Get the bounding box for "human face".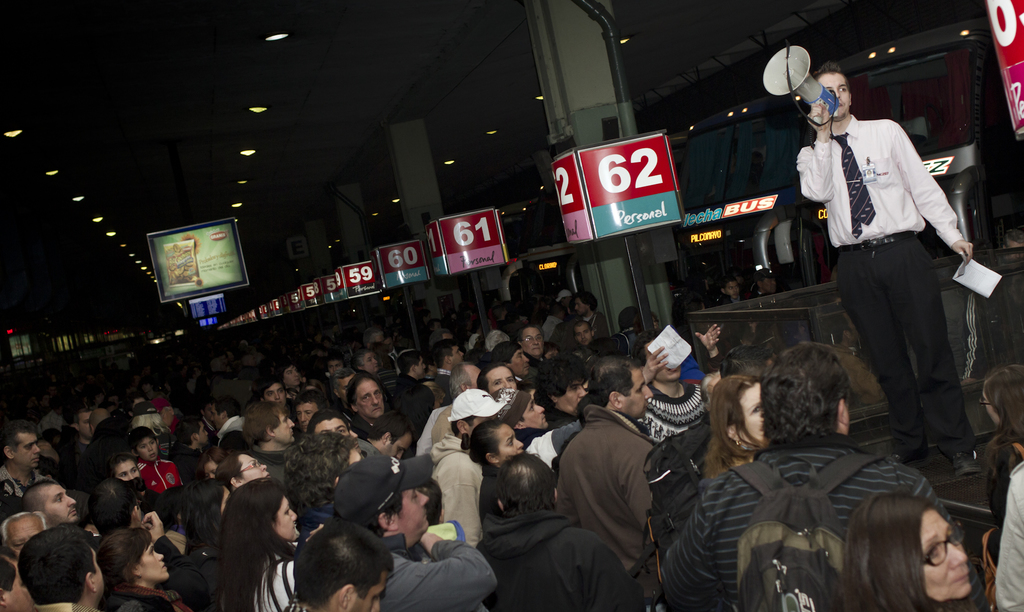
region(723, 283, 740, 299).
